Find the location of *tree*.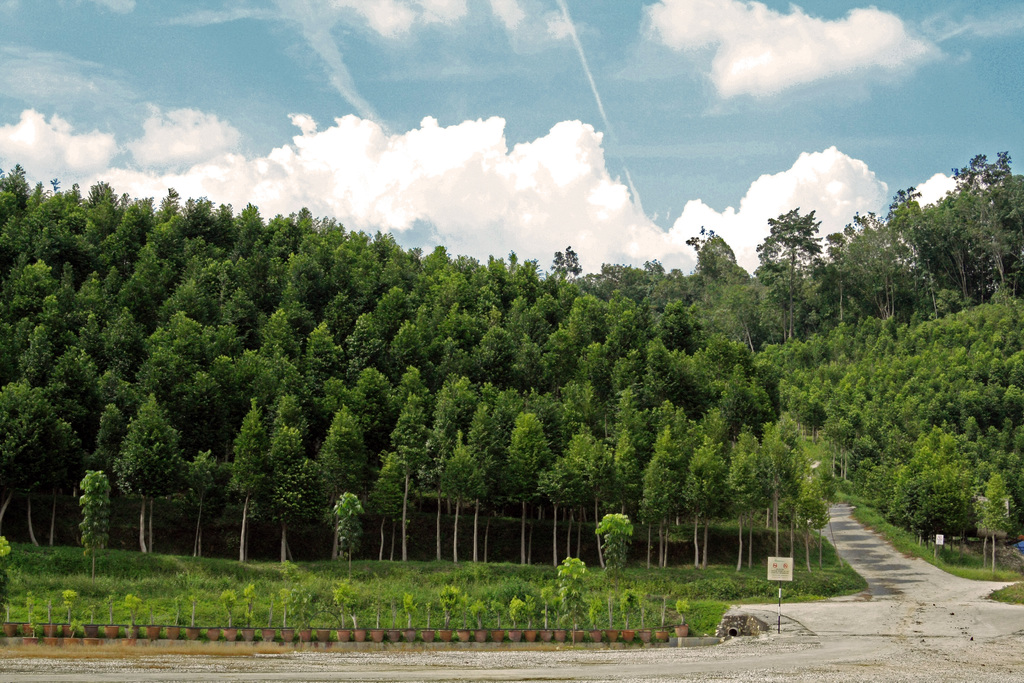
Location: {"x1": 680, "y1": 432, "x2": 744, "y2": 563}.
